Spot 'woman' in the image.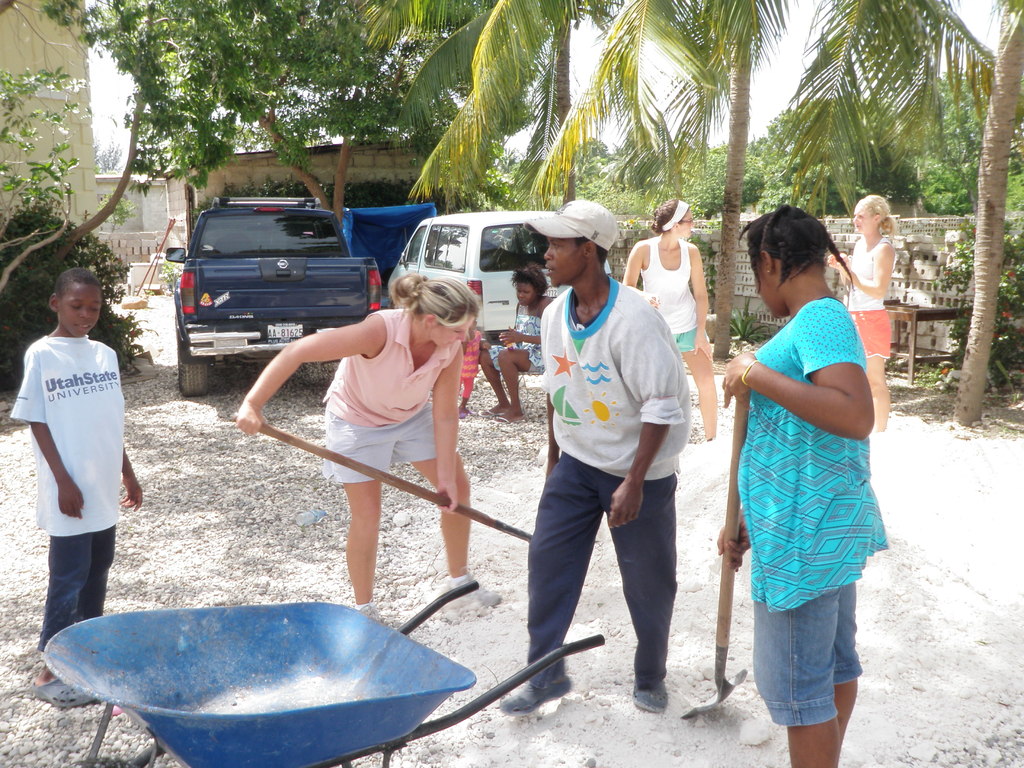
'woman' found at {"x1": 234, "y1": 269, "x2": 507, "y2": 628}.
